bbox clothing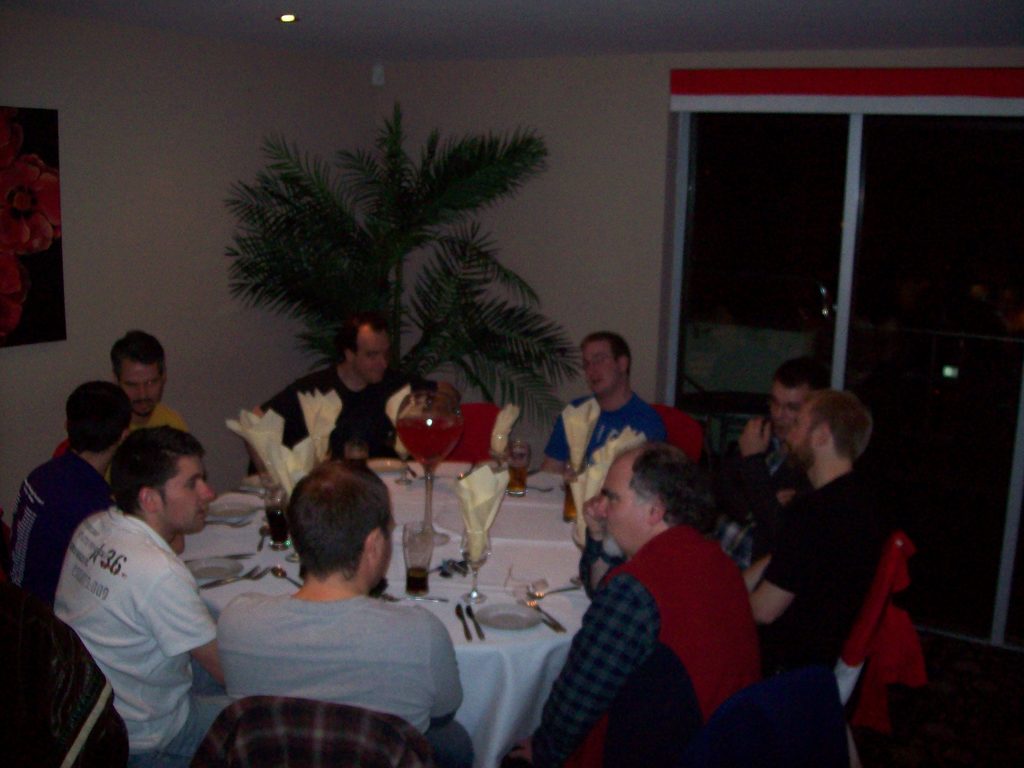
rect(538, 486, 772, 753)
